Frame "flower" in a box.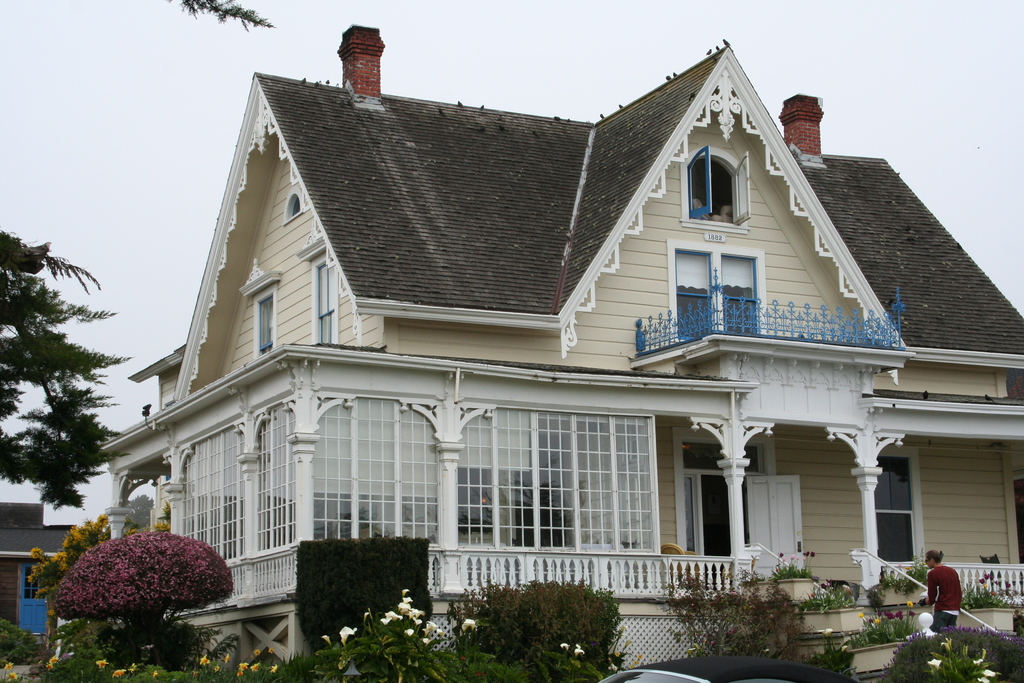
bbox=[5, 662, 12, 669].
